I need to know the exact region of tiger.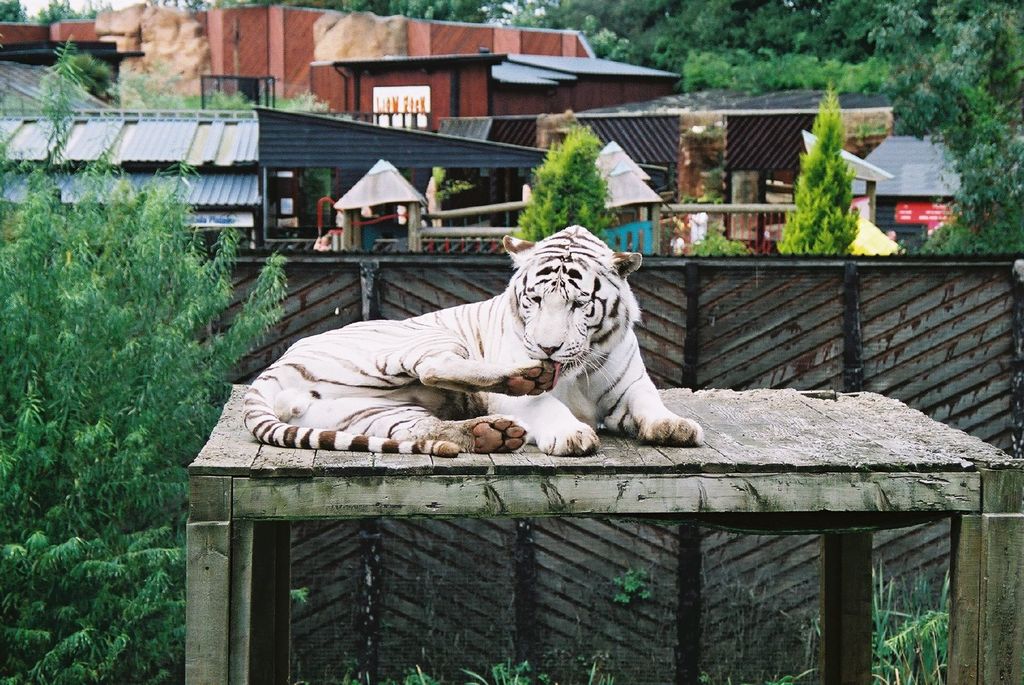
Region: locate(241, 222, 704, 455).
